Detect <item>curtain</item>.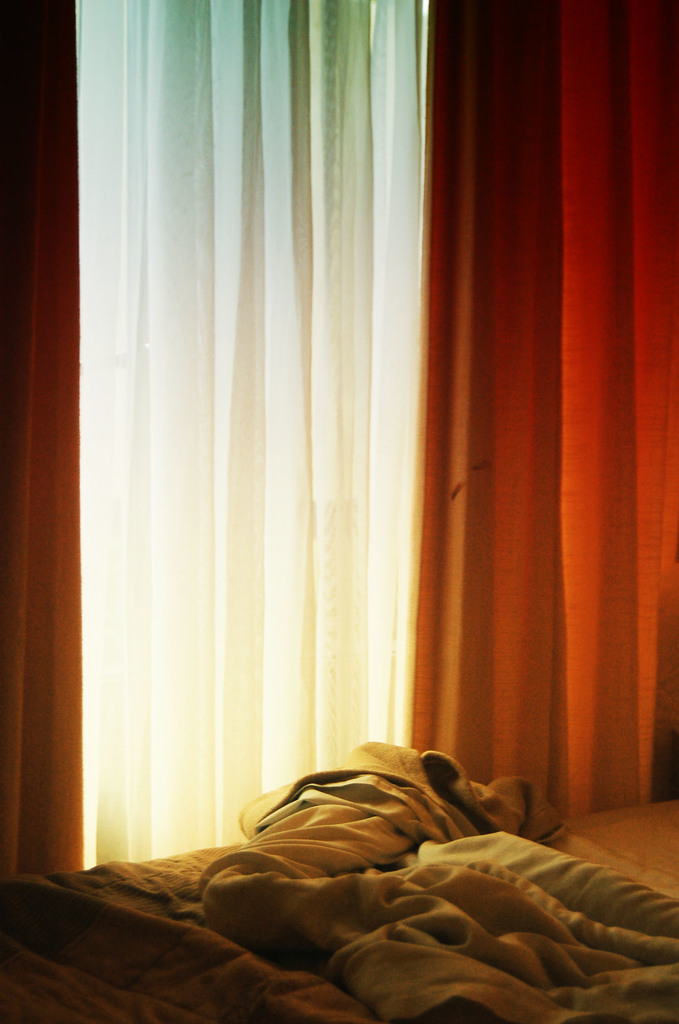
Detected at box=[1, 6, 678, 813].
